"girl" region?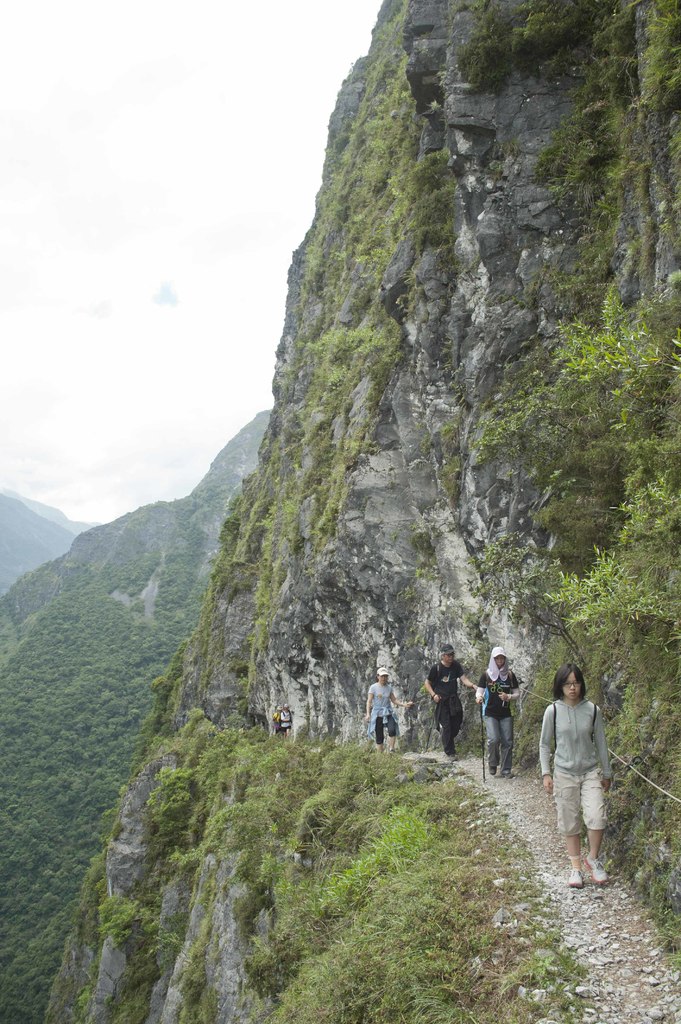
540,661,609,886
